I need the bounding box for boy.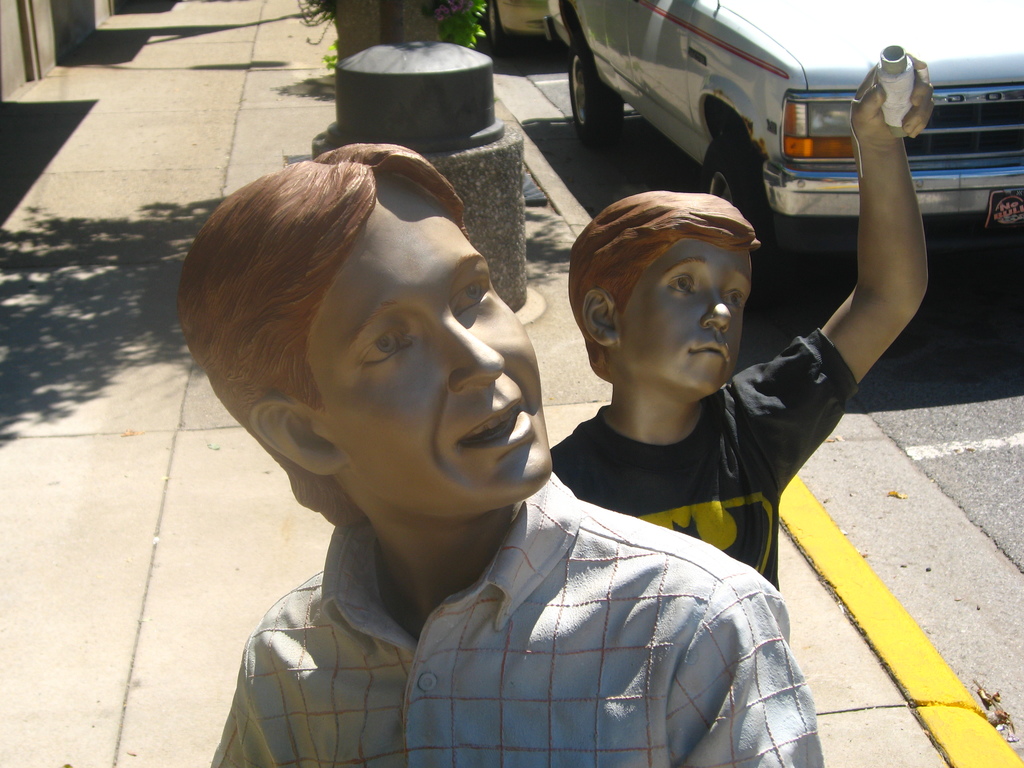
Here it is: box=[176, 142, 826, 767].
